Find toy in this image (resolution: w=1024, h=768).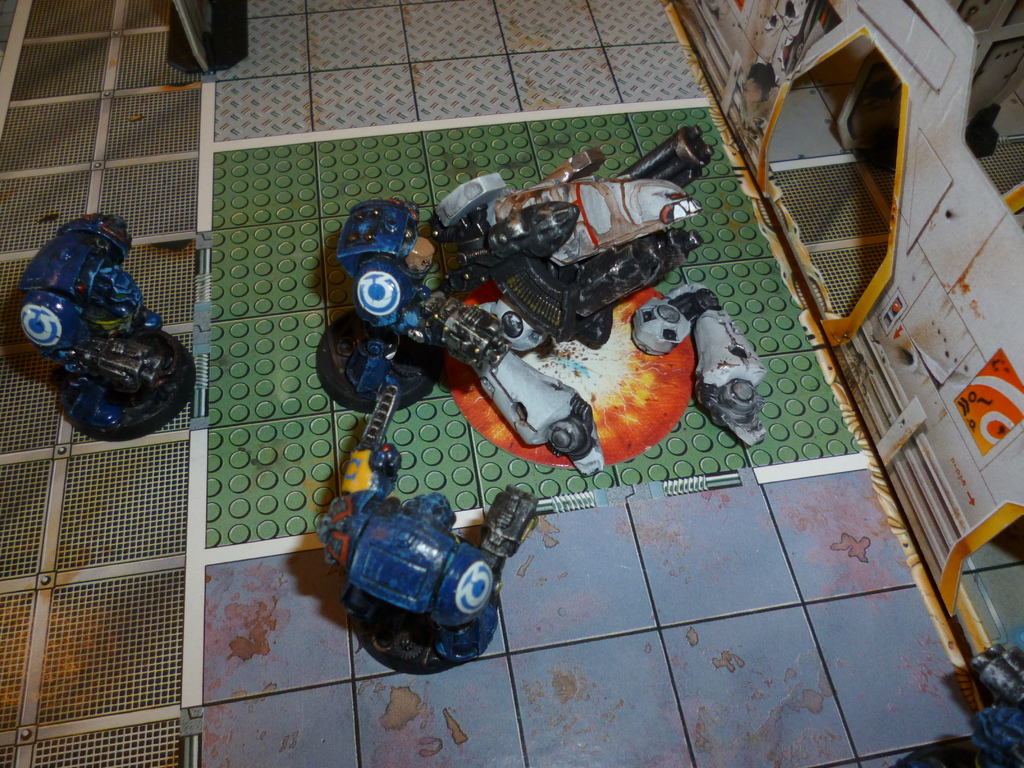
{"x1": 17, "y1": 210, "x2": 198, "y2": 442}.
